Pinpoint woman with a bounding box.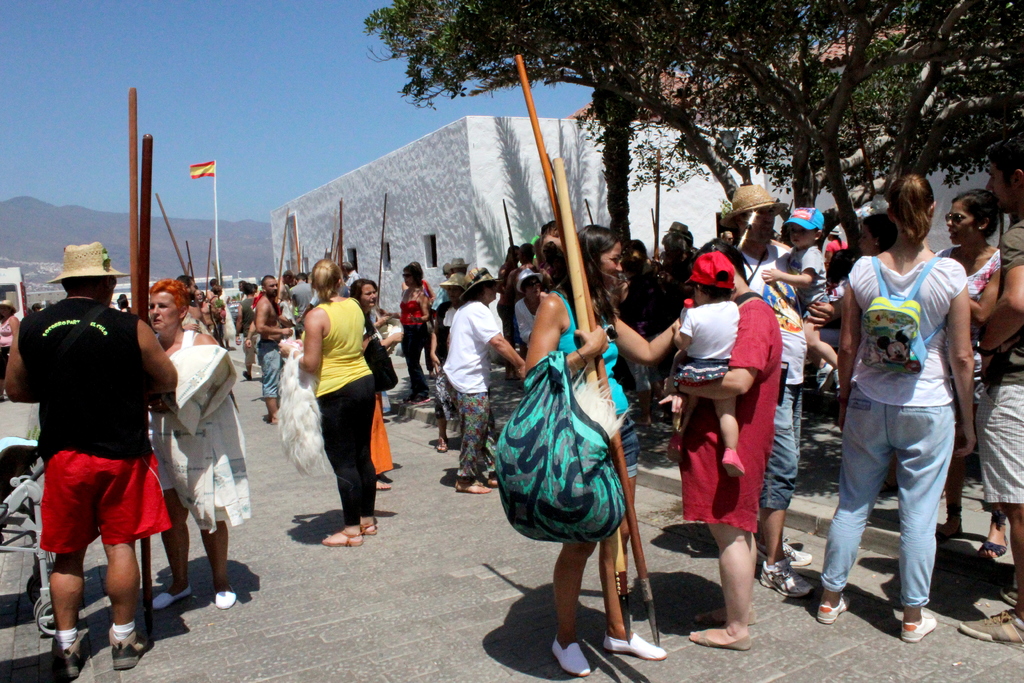
<region>387, 265, 430, 406</region>.
